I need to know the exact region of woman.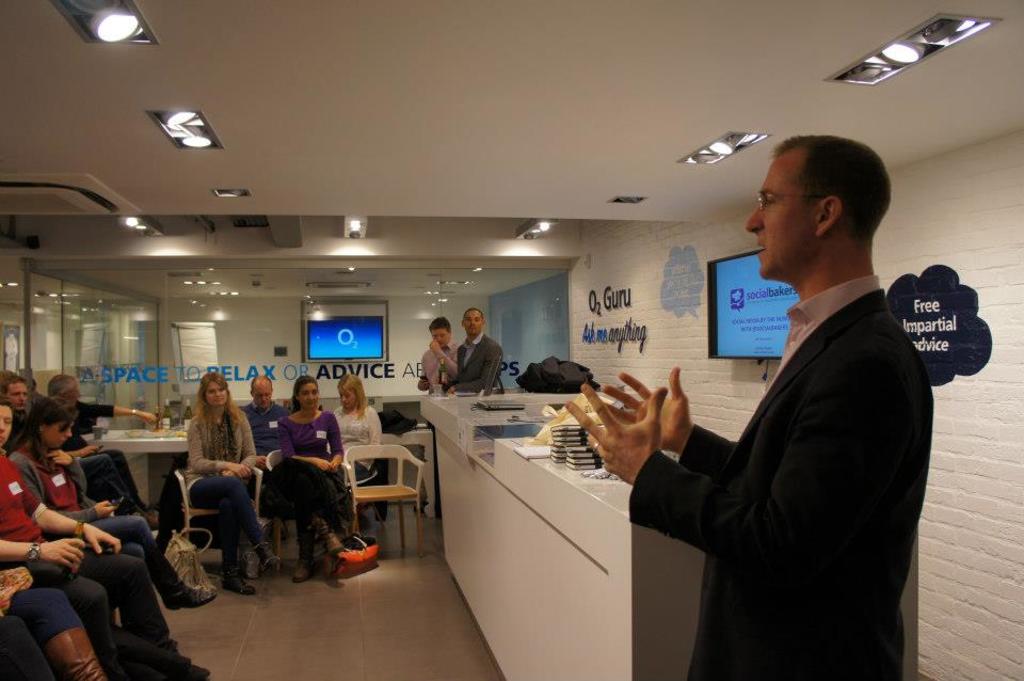
Region: (165, 378, 252, 597).
